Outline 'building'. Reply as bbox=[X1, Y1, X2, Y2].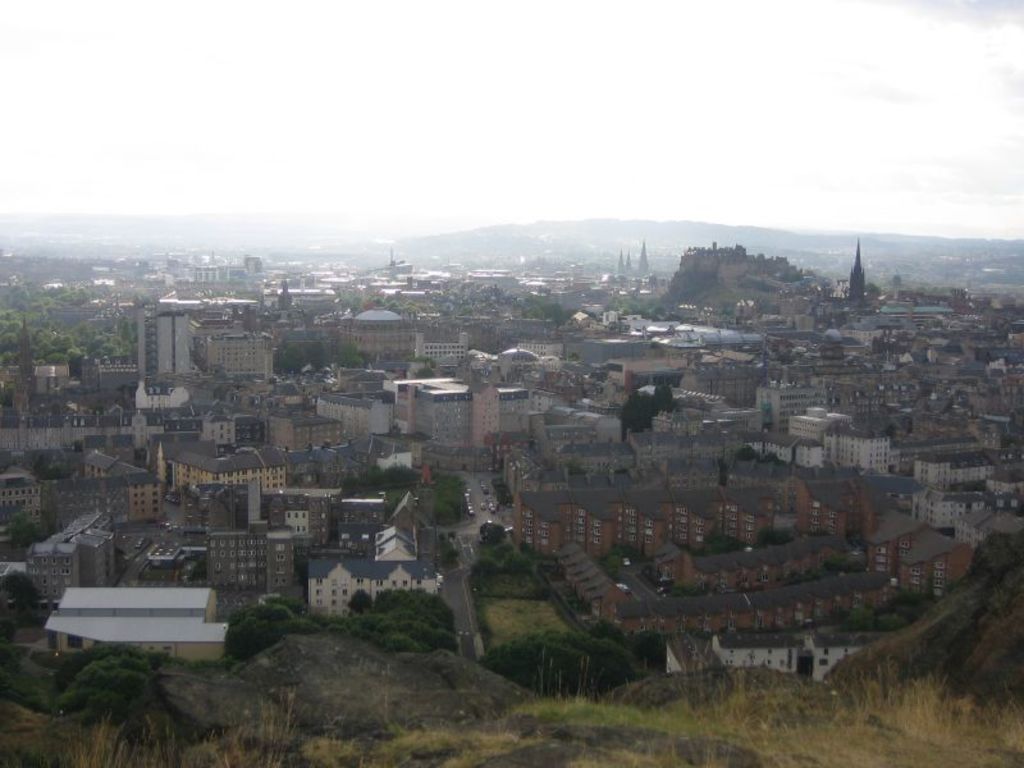
bbox=[26, 538, 79, 611].
